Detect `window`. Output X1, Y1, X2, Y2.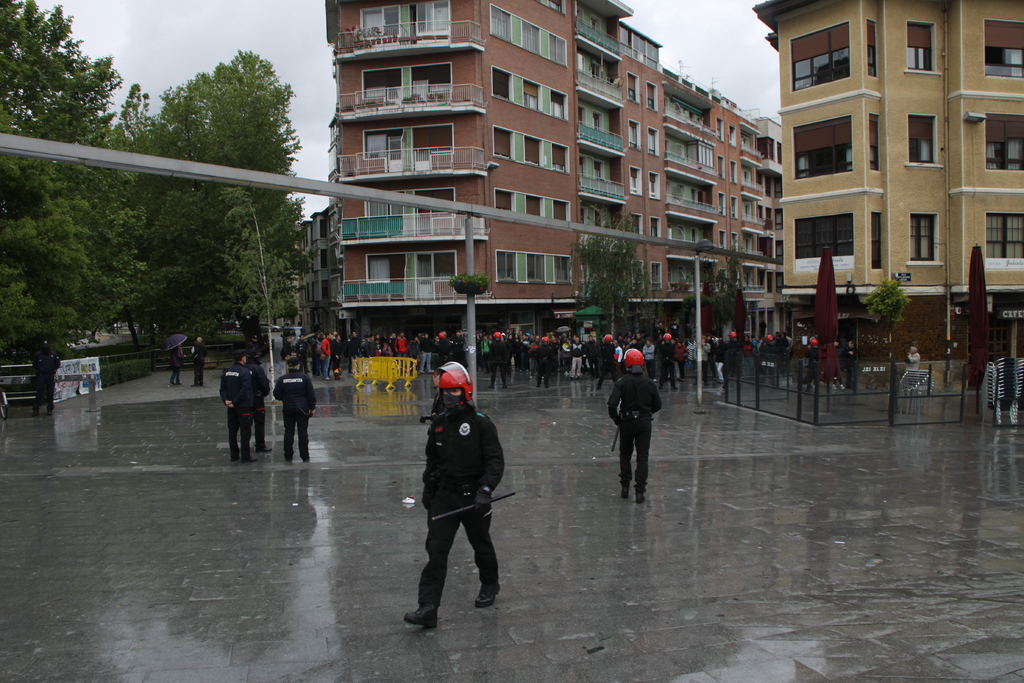
728, 195, 738, 220.
